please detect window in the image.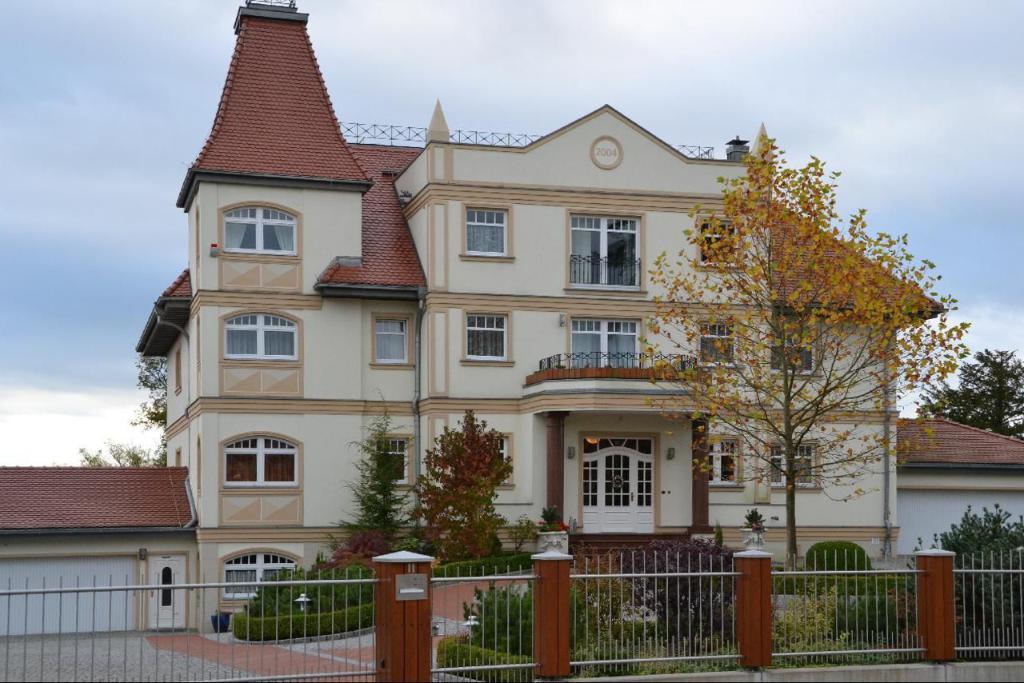
[left=690, top=218, right=742, bottom=267].
